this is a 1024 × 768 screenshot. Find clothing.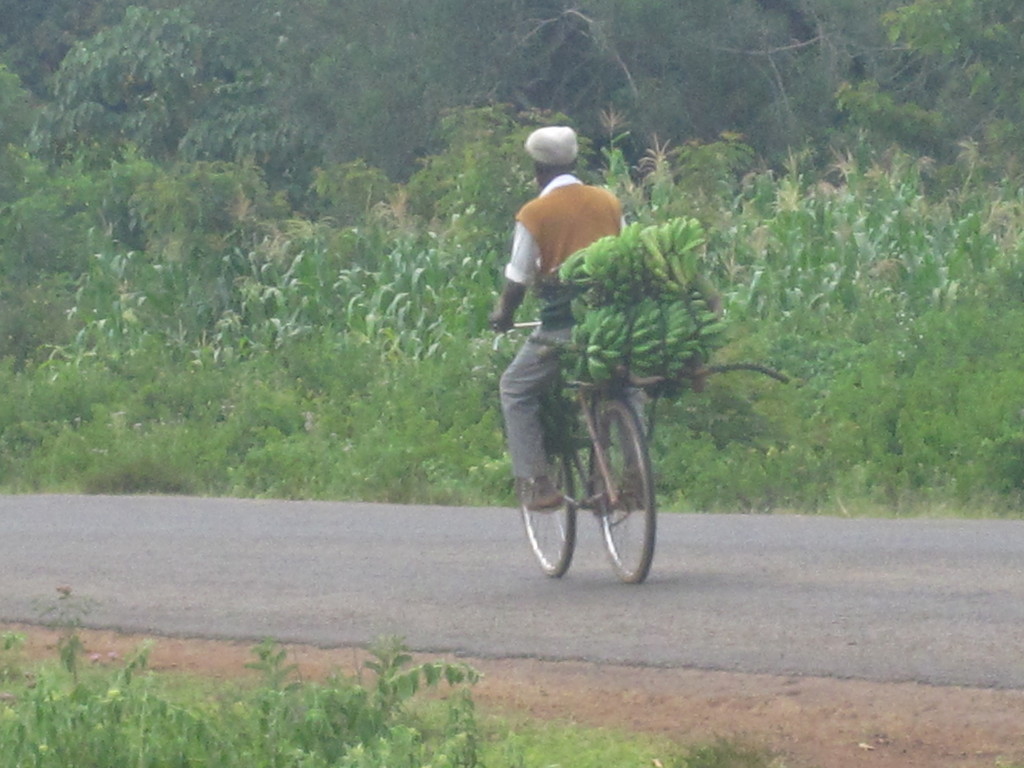
Bounding box: locate(522, 184, 623, 328).
